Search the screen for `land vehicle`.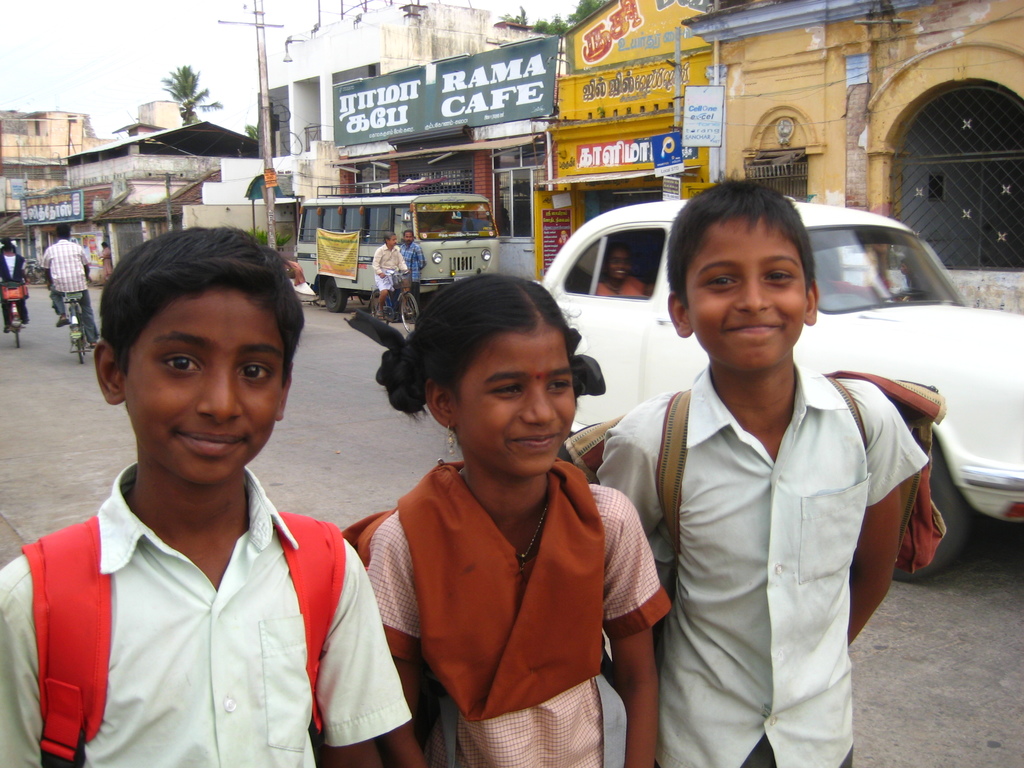
Found at [left=293, top=182, right=499, bottom=308].
